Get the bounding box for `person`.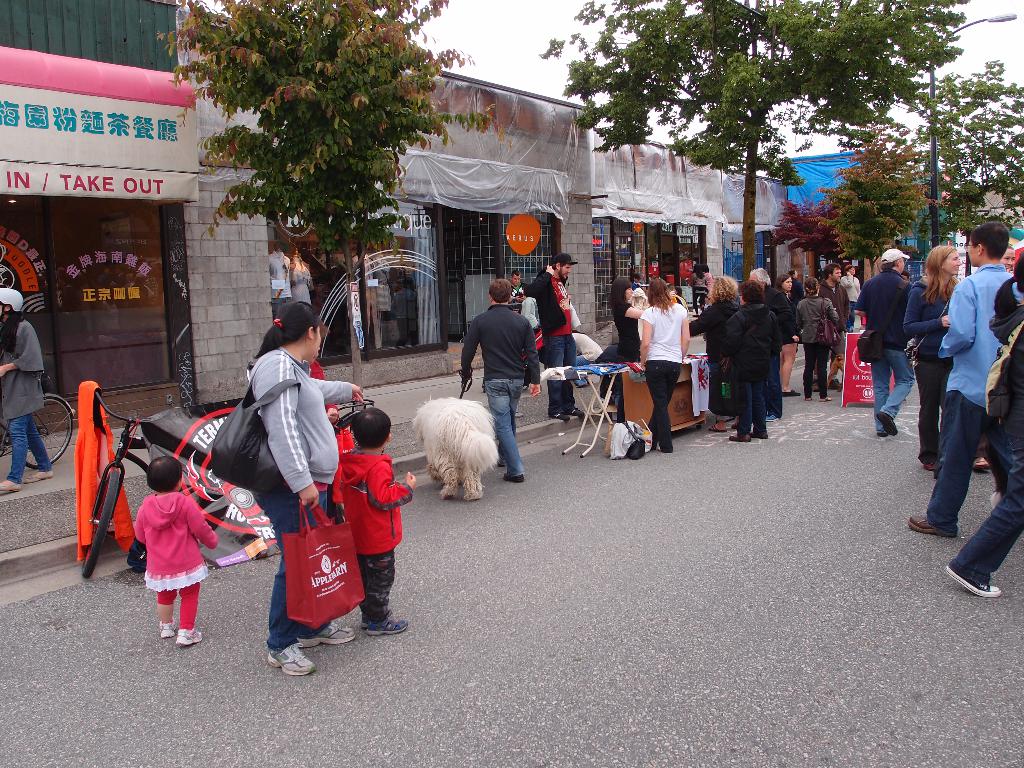
460:282:540:487.
